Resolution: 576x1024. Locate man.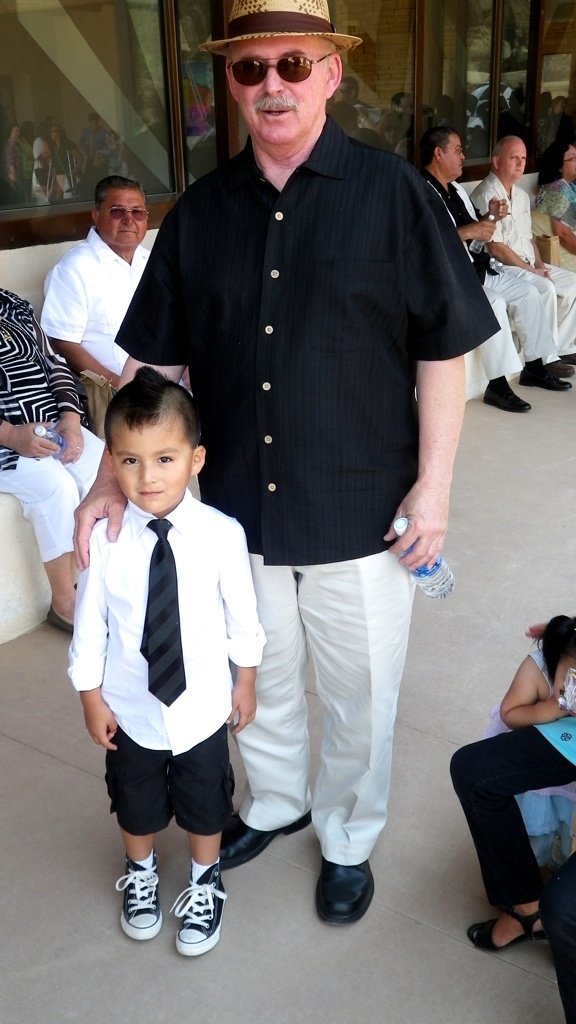
37 178 149 435.
